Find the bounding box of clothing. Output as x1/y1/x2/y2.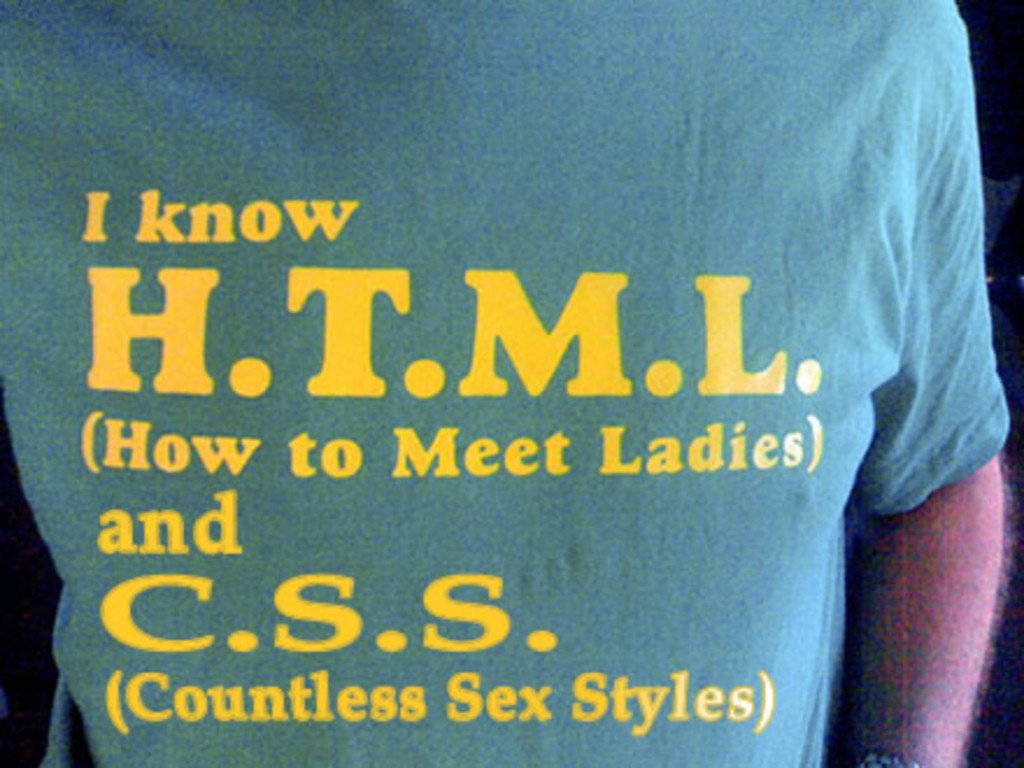
72/40/1012/759.
